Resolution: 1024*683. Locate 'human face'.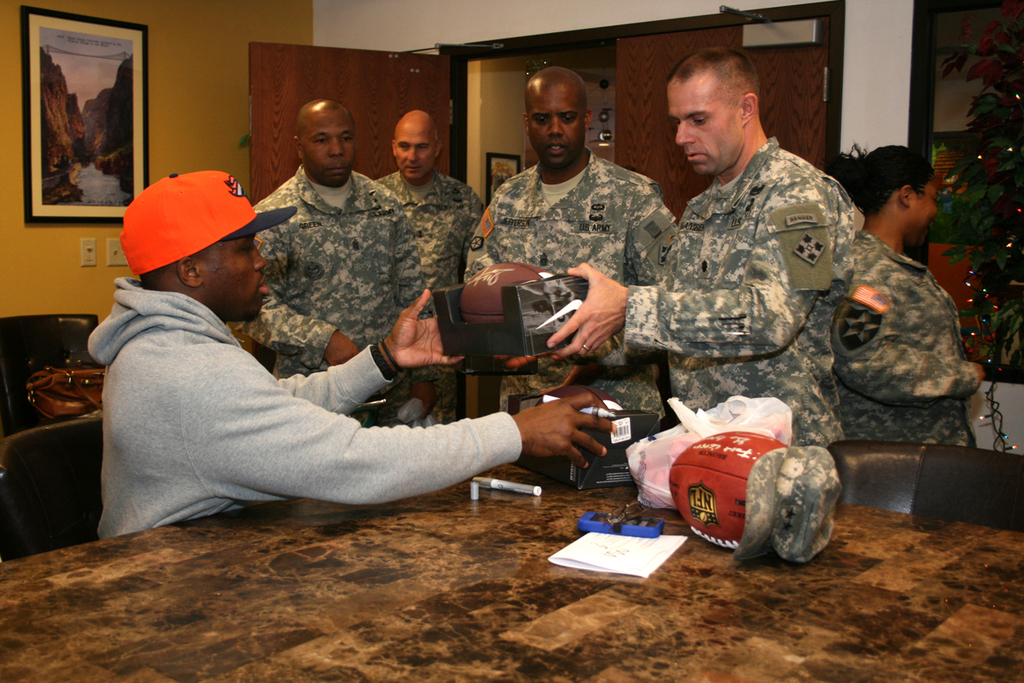
(left=393, top=126, right=433, bottom=178).
